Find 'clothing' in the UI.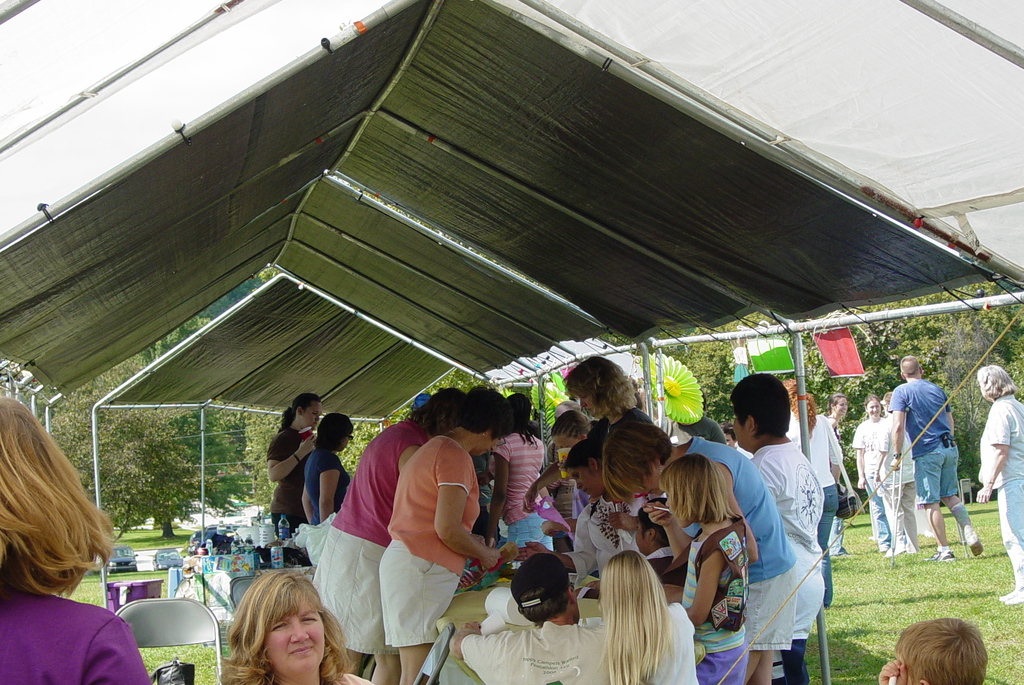
UI element at 685,531,749,684.
